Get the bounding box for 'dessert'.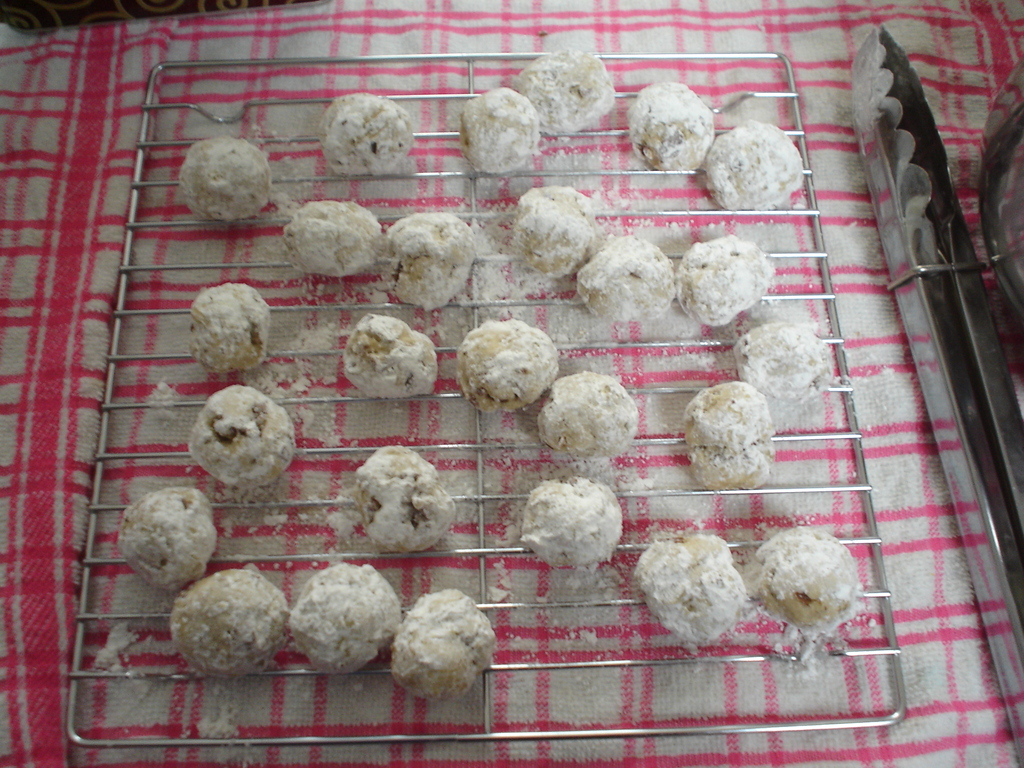
190/285/273/376.
